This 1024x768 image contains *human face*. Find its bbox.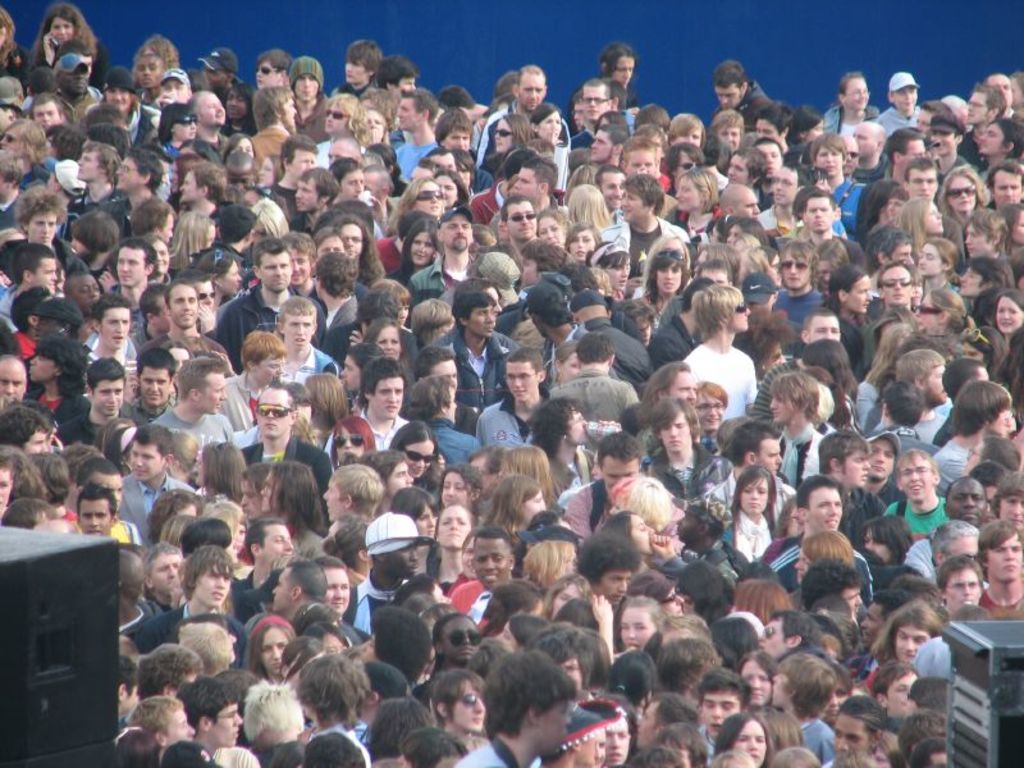
bbox(338, 221, 361, 255).
